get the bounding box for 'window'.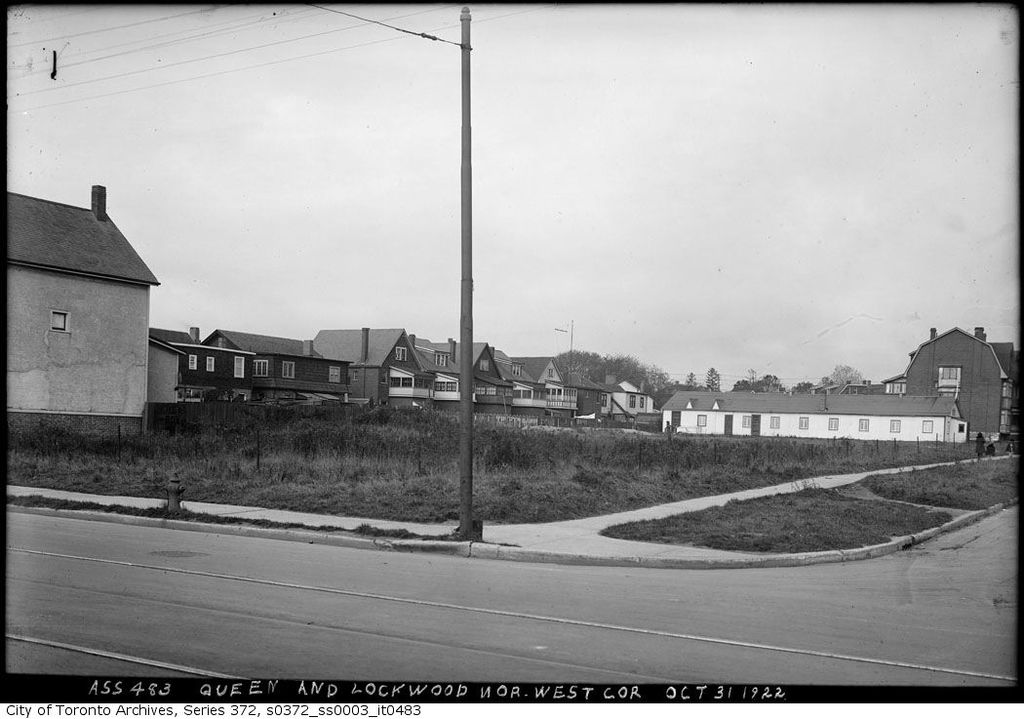
rect(745, 412, 751, 432).
